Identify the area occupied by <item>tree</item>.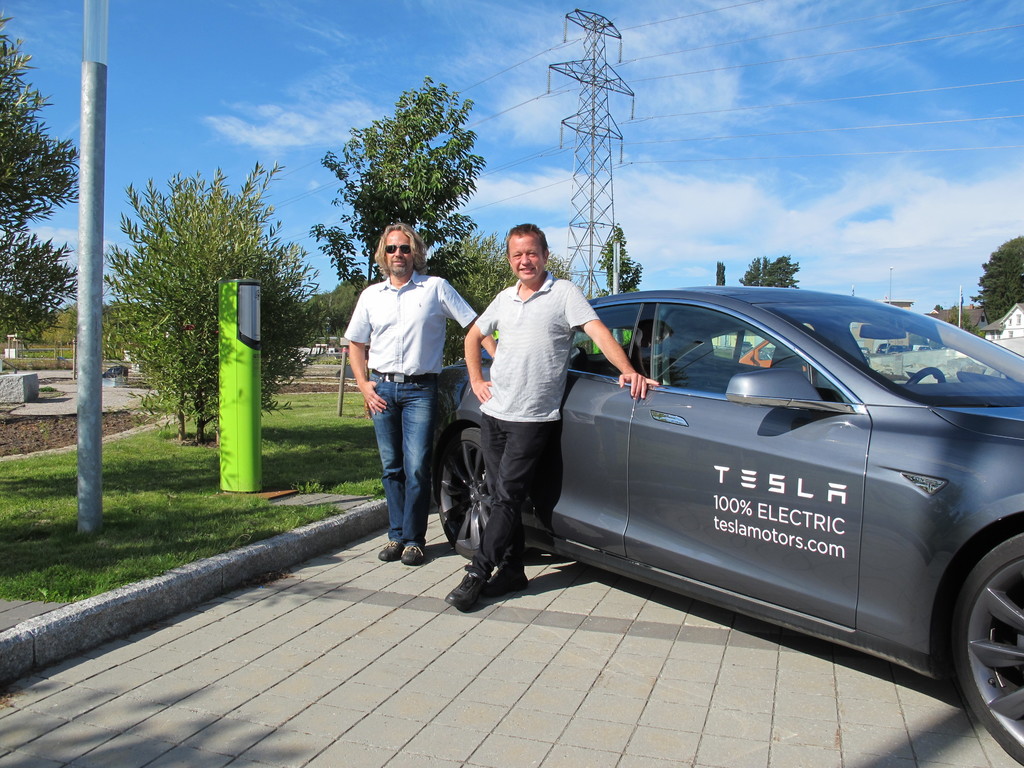
Area: bbox=[968, 237, 1023, 323].
